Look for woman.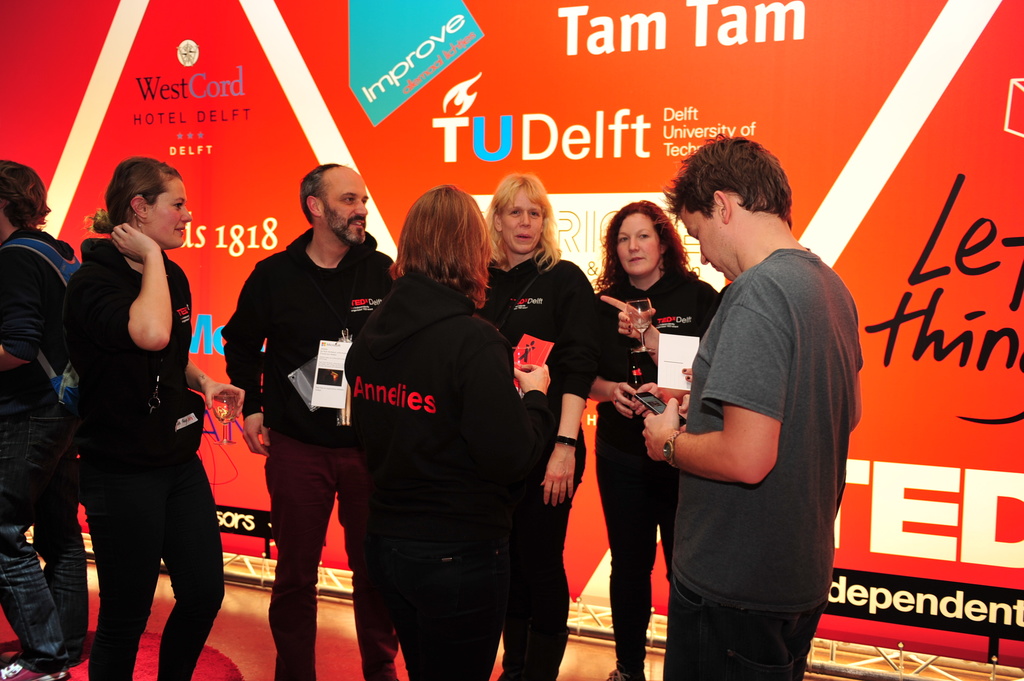
Found: 593:200:717:680.
